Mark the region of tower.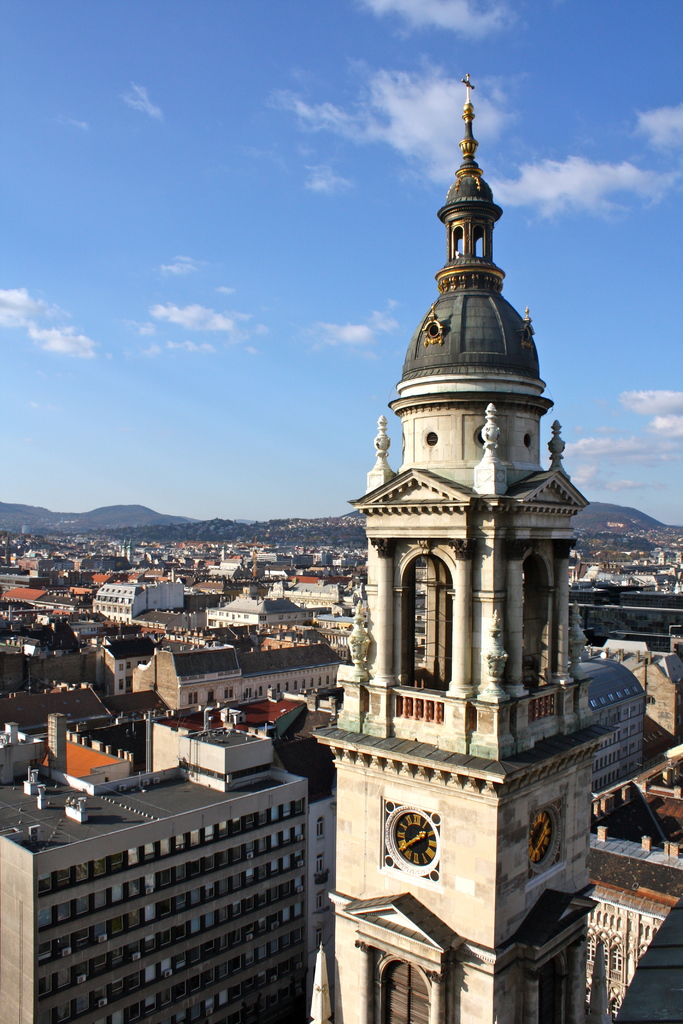
Region: l=318, t=111, r=628, b=968.
